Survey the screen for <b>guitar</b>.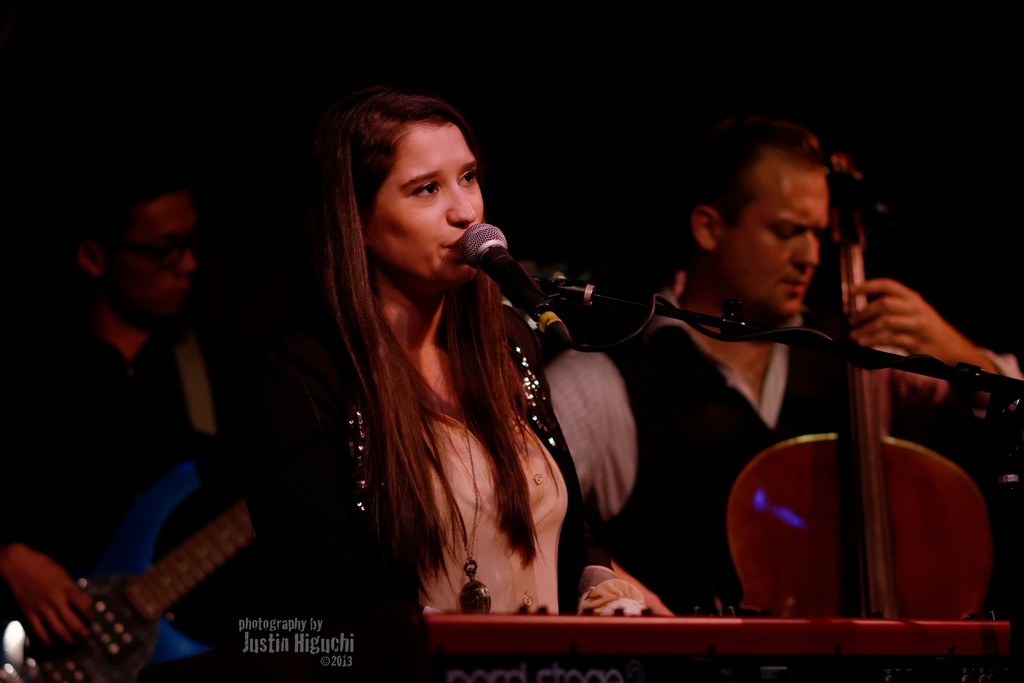
Survey found: Rect(0, 502, 253, 682).
